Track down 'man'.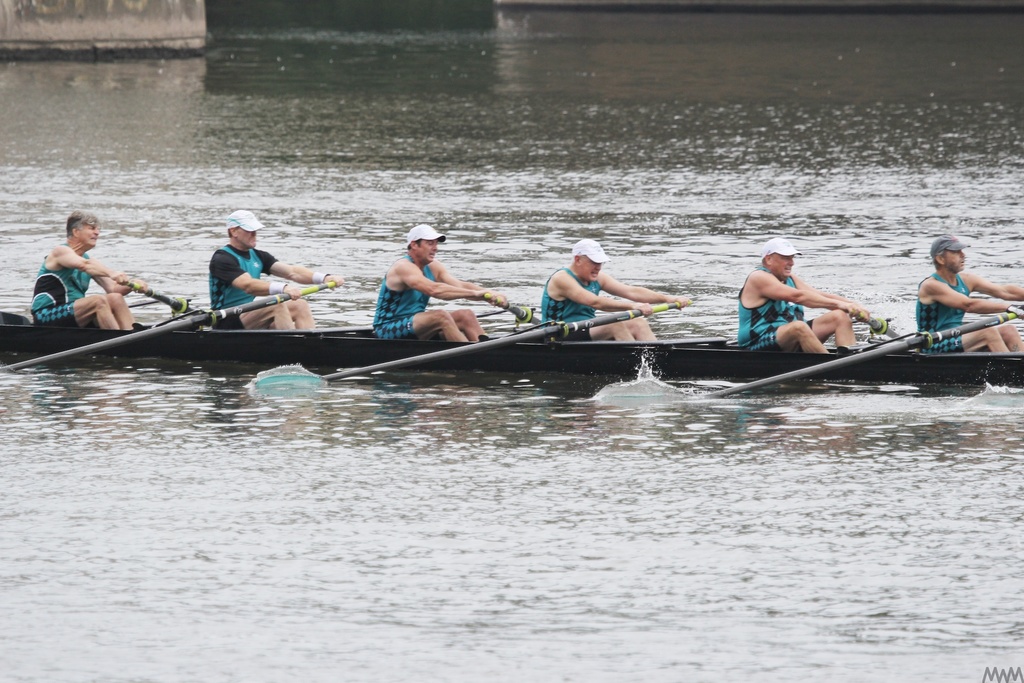
Tracked to Rect(537, 232, 663, 345).
